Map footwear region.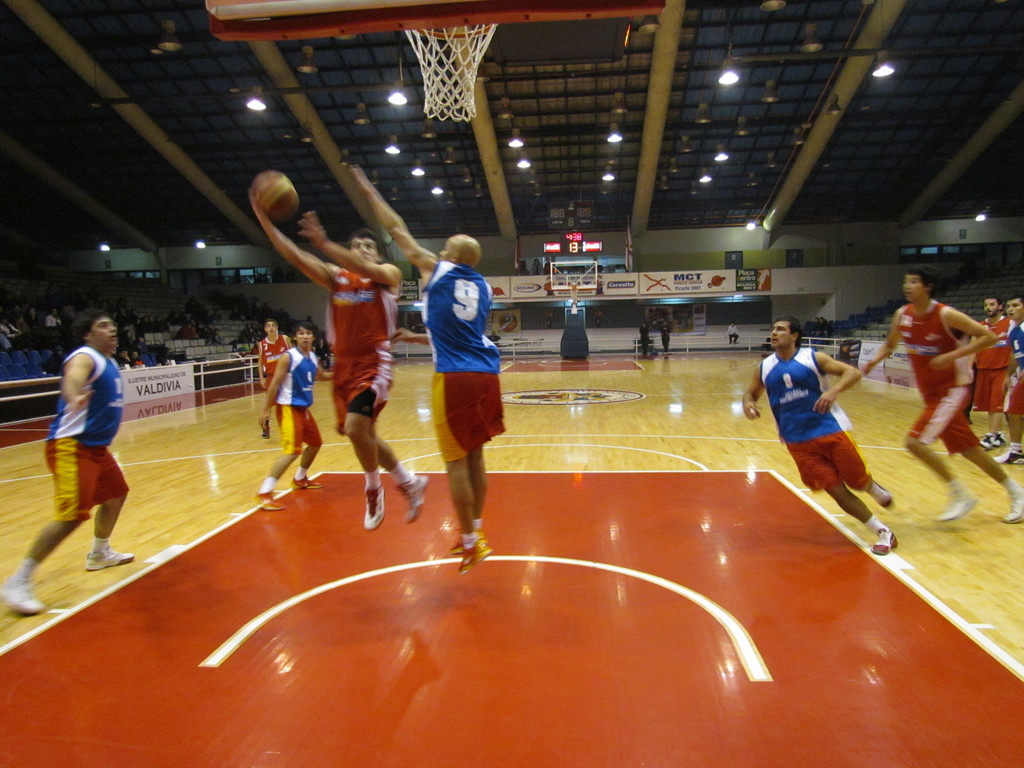
Mapped to {"x1": 446, "y1": 525, "x2": 479, "y2": 553}.
